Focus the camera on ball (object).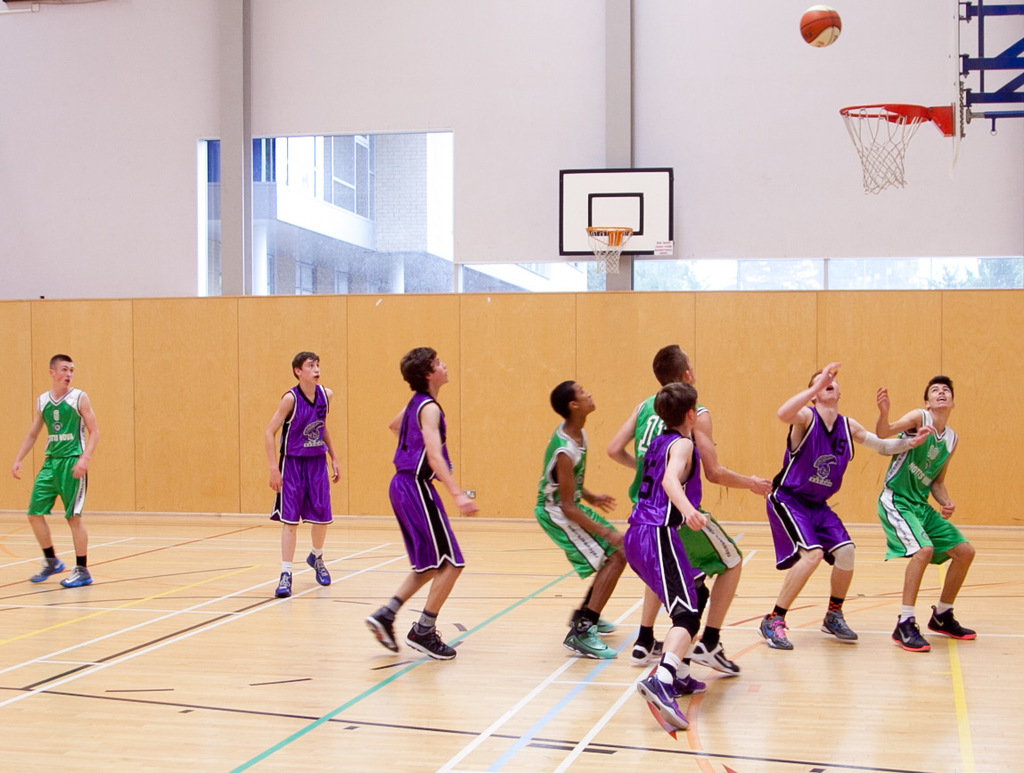
Focus region: pyautogui.locateOnScreen(800, 1, 843, 47).
